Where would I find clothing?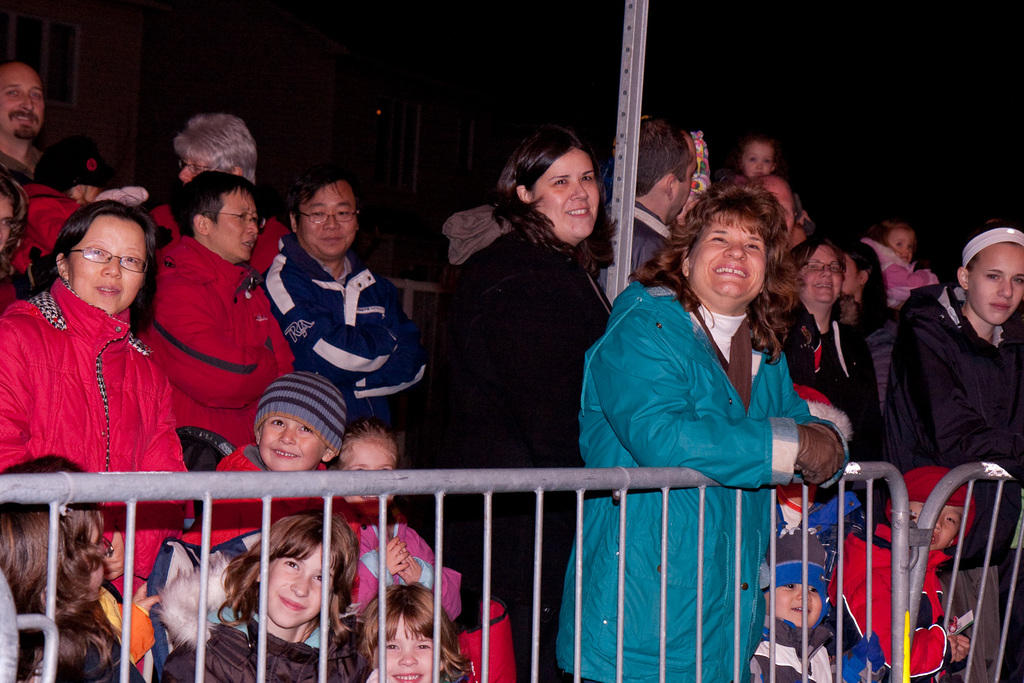
At {"left": 881, "top": 287, "right": 1023, "bottom": 682}.
